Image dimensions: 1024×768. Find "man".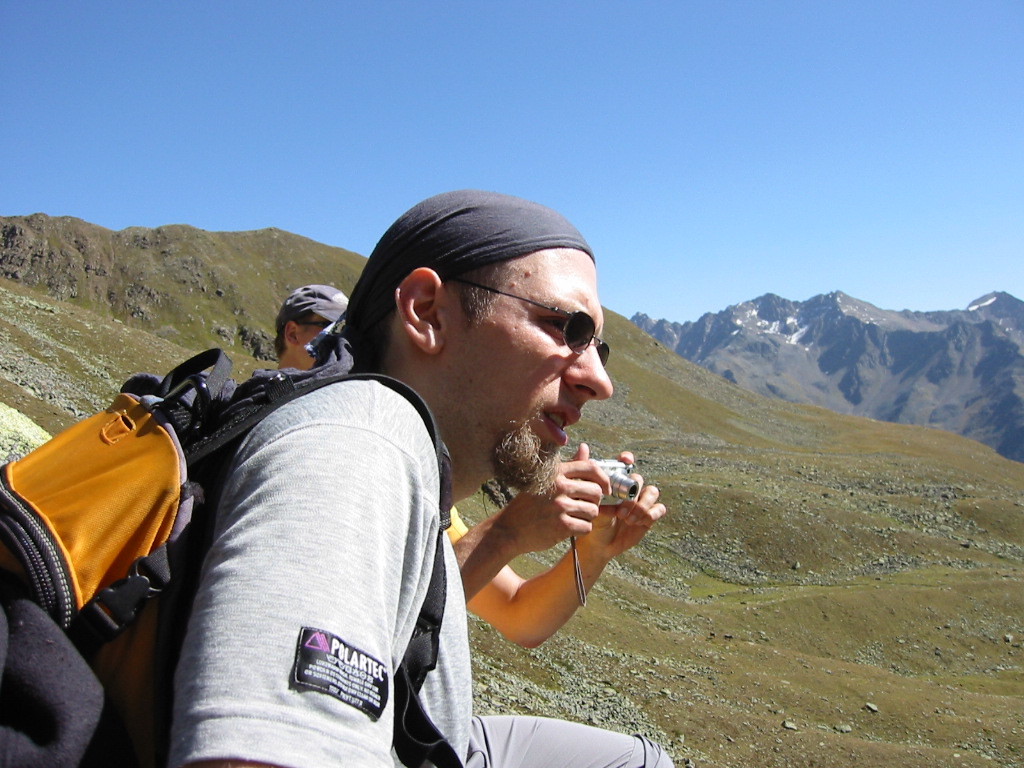
x1=127 y1=179 x2=680 y2=767.
